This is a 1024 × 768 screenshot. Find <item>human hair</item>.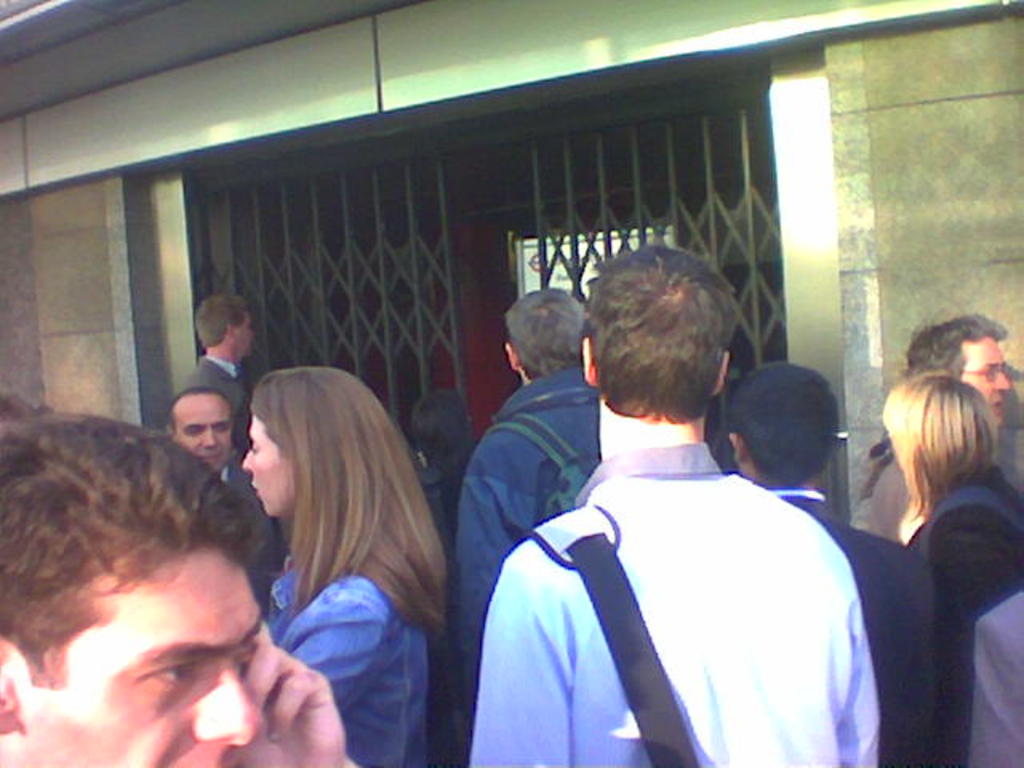
Bounding box: [left=877, top=370, right=995, bottom=523].
